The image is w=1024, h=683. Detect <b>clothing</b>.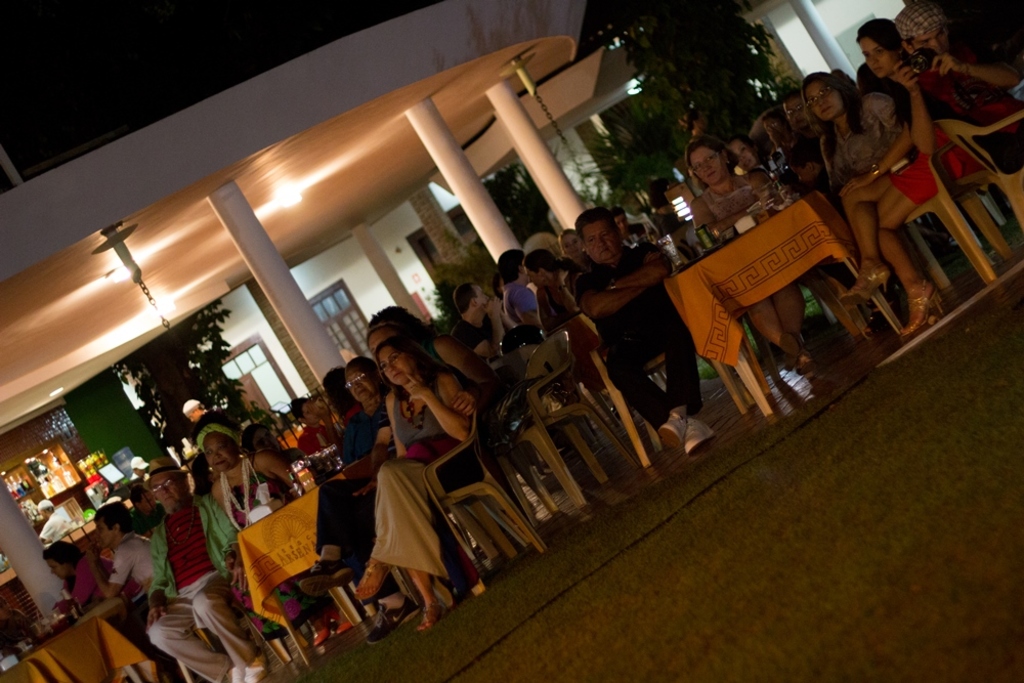
Detection: 296, 419, 335, 452.
